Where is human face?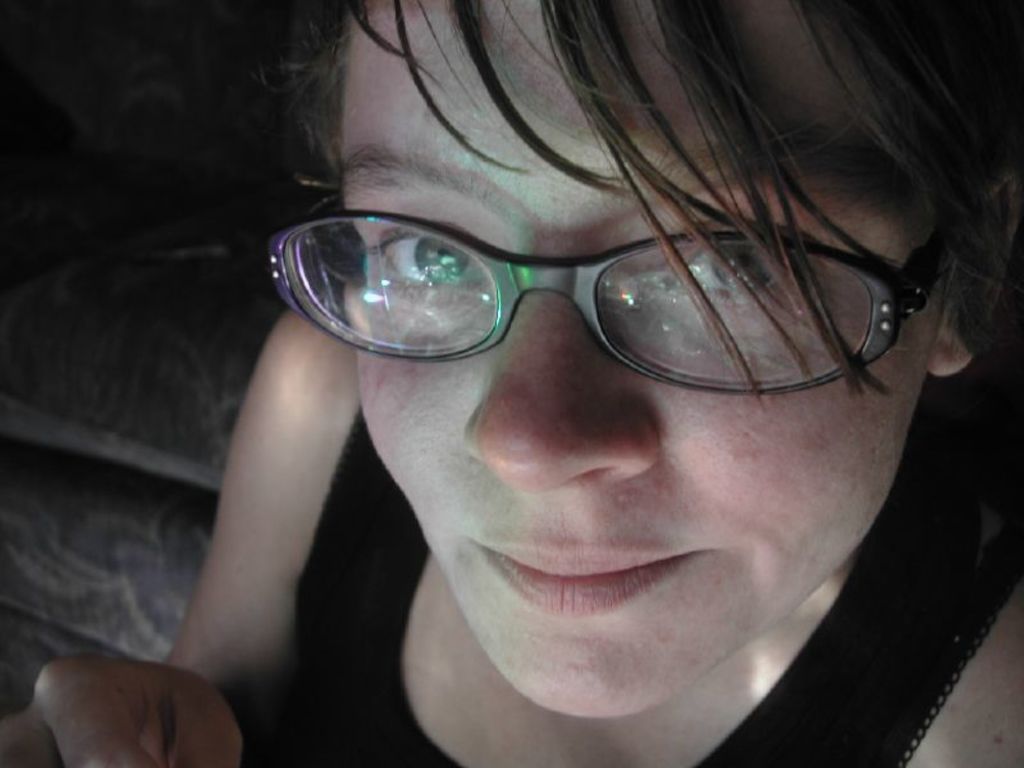
box=[343, 0, 943, 718].
